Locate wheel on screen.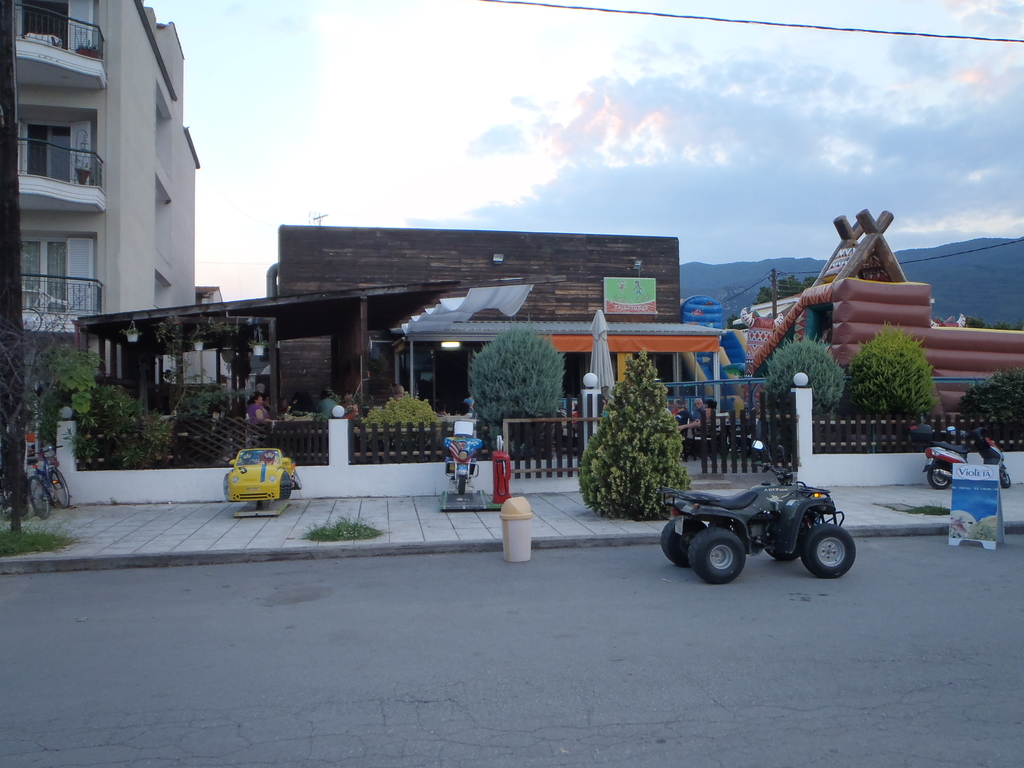
On screen at {"left": 278, "top": 468, "right": 292, "bottom": 500}.
